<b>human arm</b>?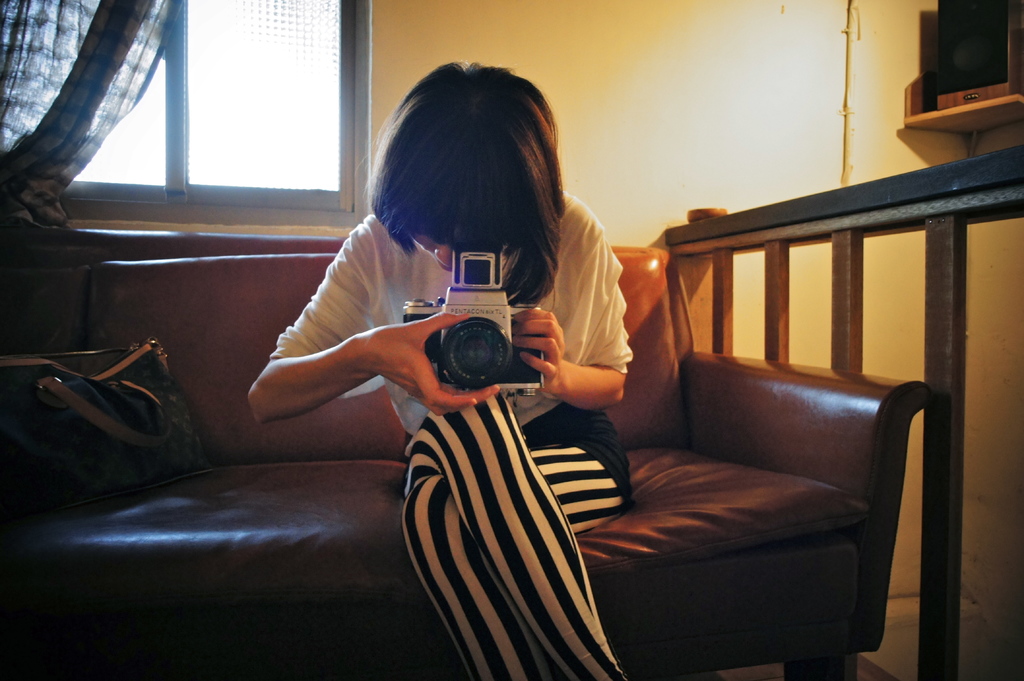
box(246, 214, 509, 435)
